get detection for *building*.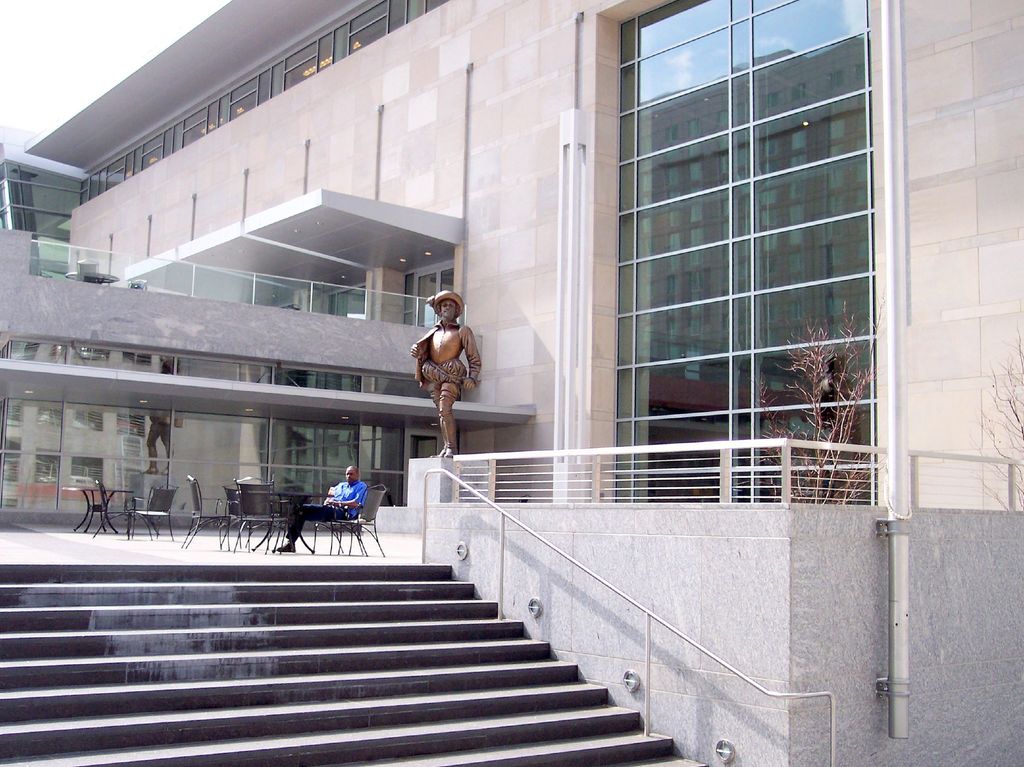
Detection: {"x1": 0, "y1": 0, "x2": 1023, "y2": 527}.
